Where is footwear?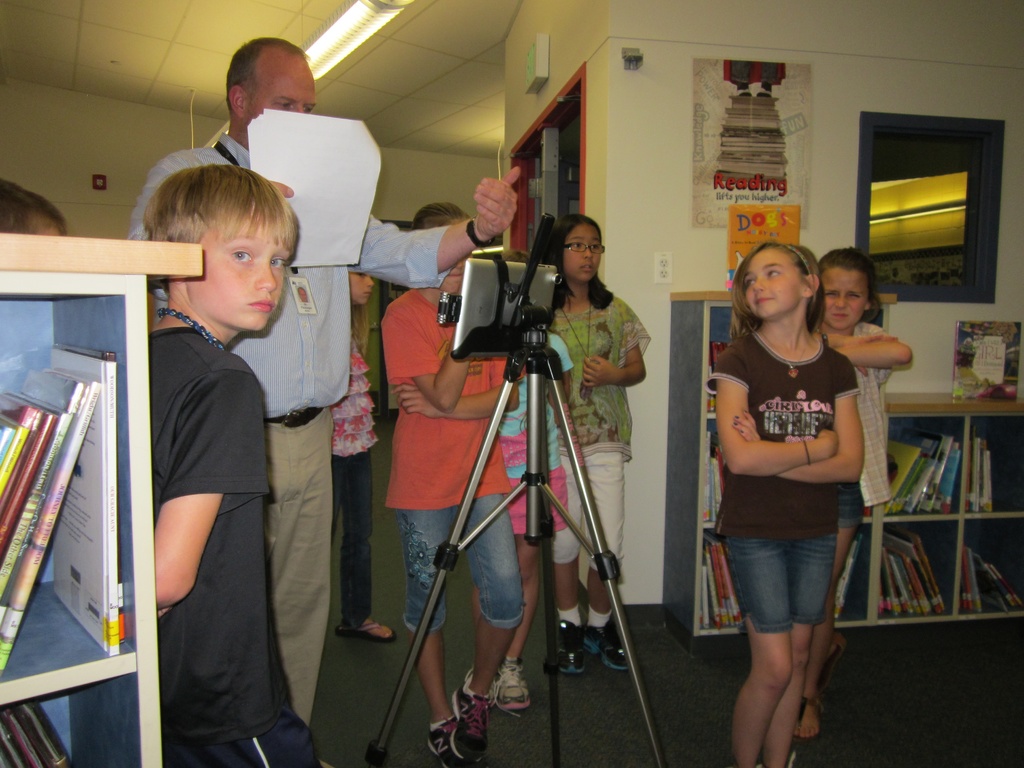
BBox(434, 675, 512, 755).
